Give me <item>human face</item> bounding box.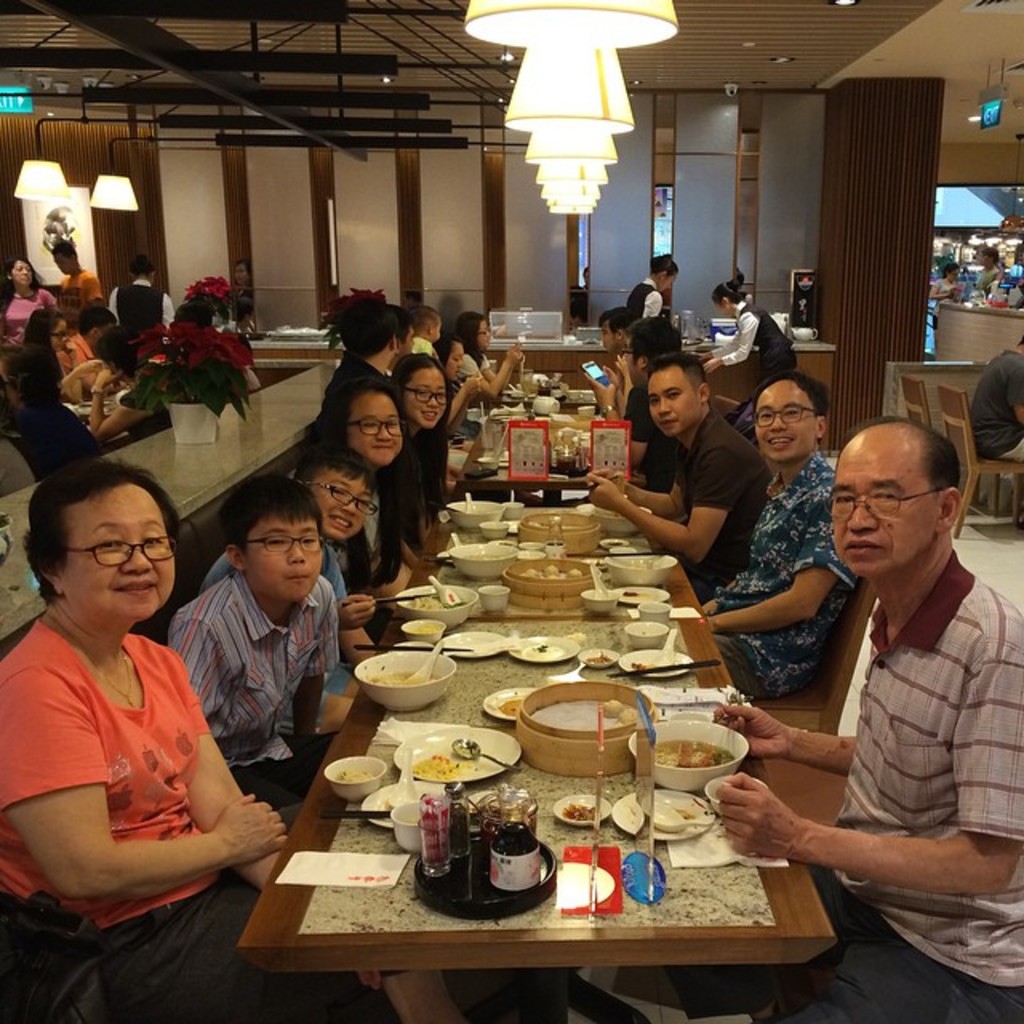
347 398 406 466.
